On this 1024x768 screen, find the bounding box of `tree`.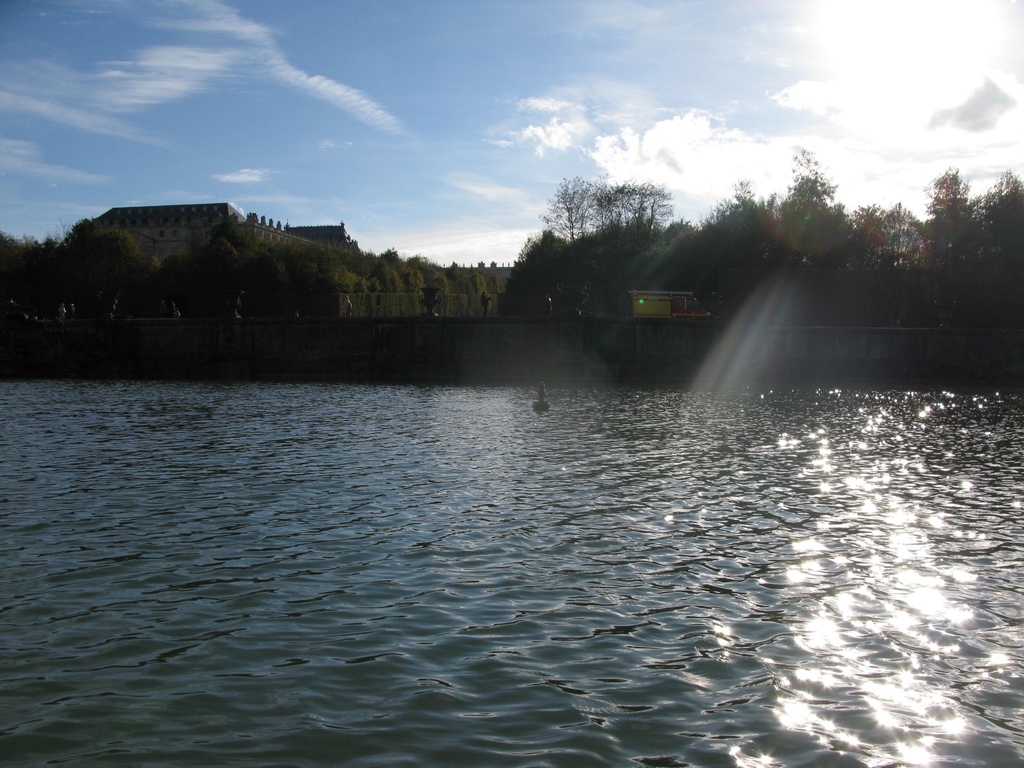
Bounding box: locate(497, 158, 661, 315).
